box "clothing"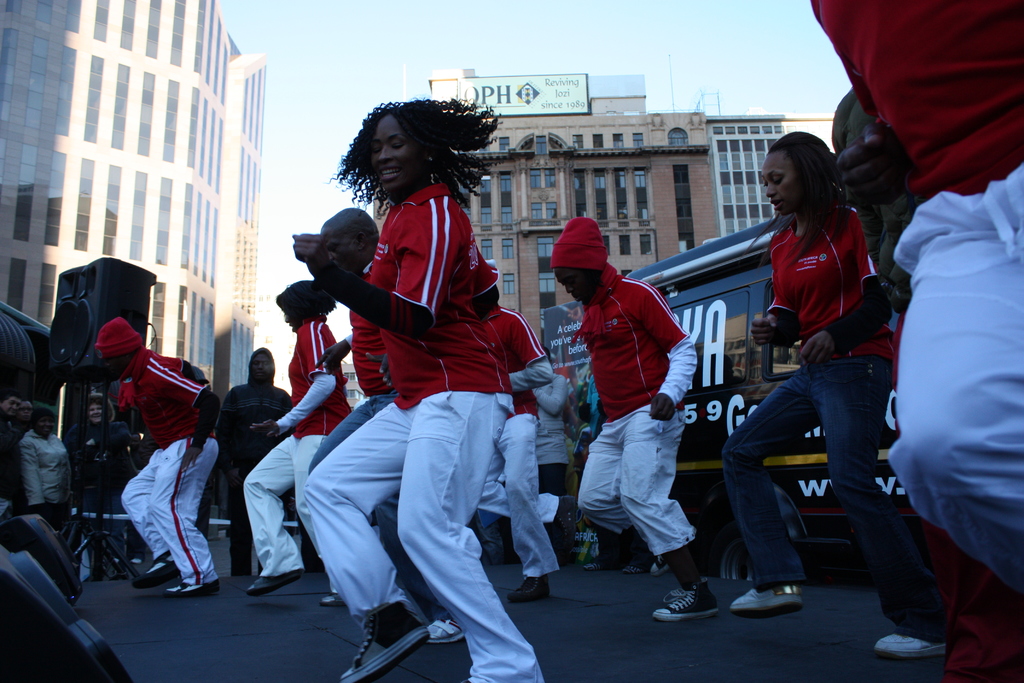
(0, 418, 27, 515)
